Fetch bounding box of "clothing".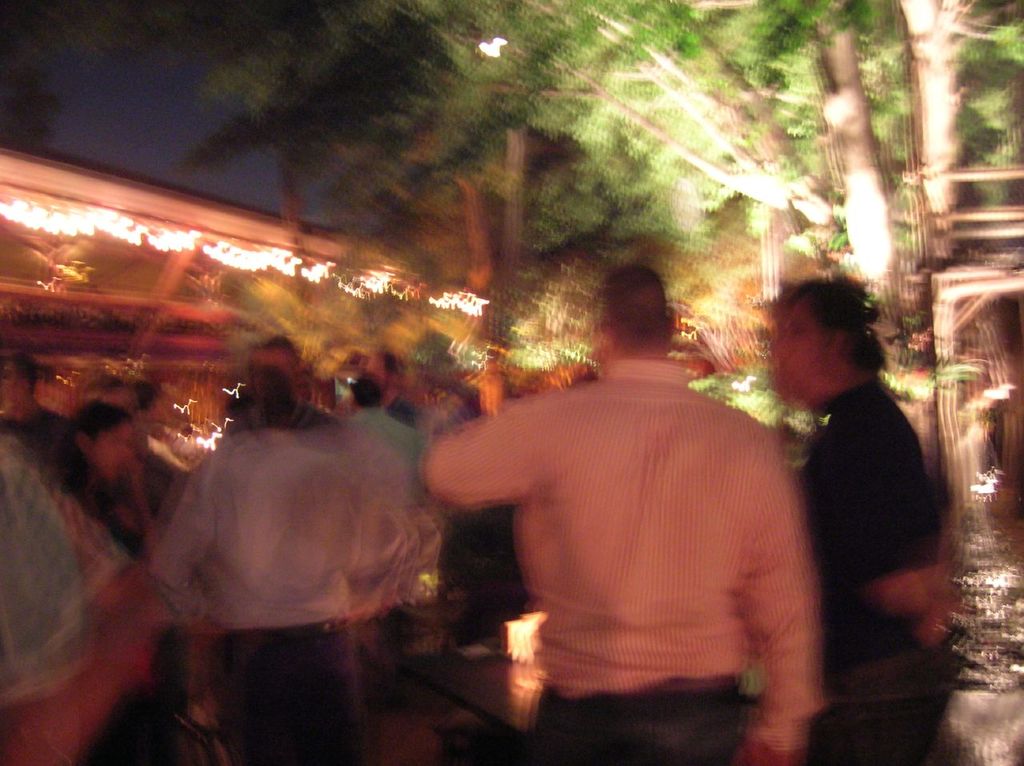
Bbox: box(0, 396, 958, 764).
